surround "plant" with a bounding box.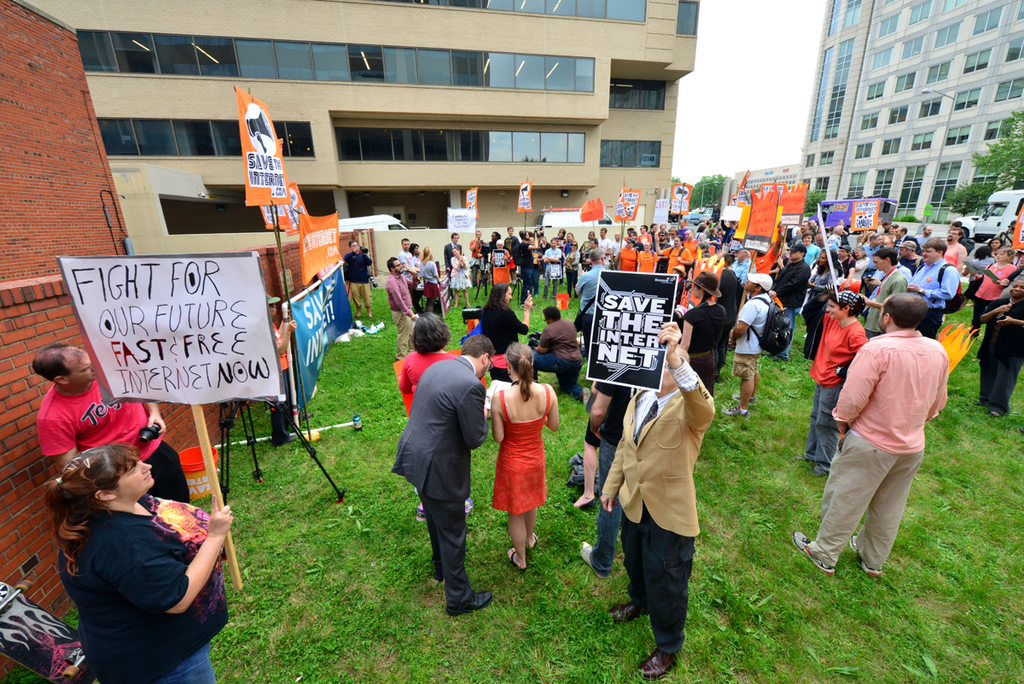
crop(896, 211, 920, 223).
